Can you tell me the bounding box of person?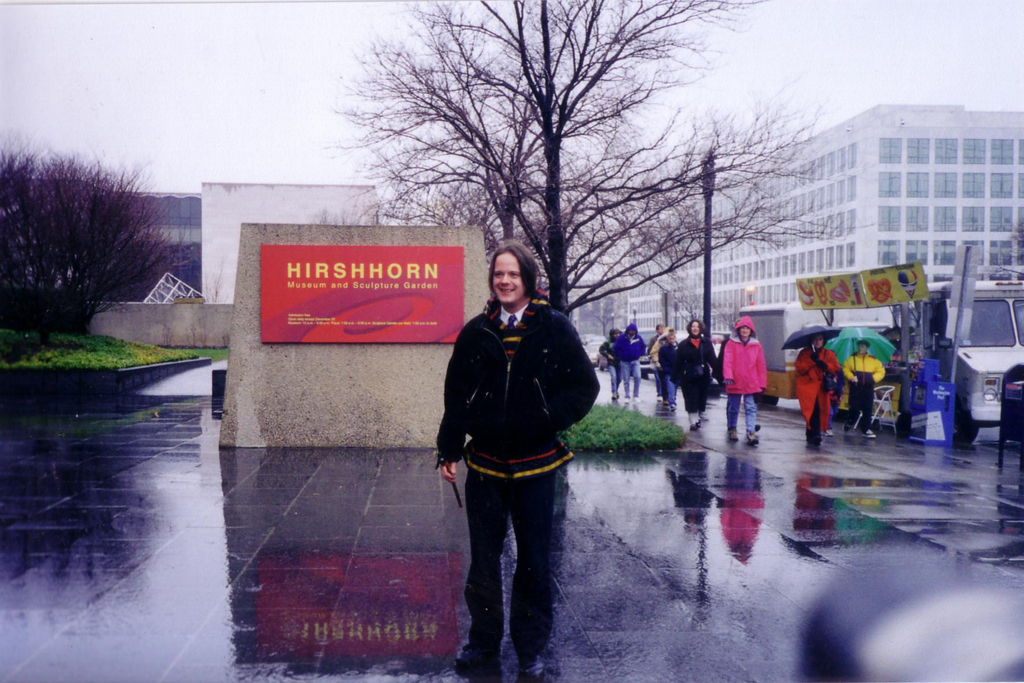
(left=643, top=320, right=668, bottom=404).
